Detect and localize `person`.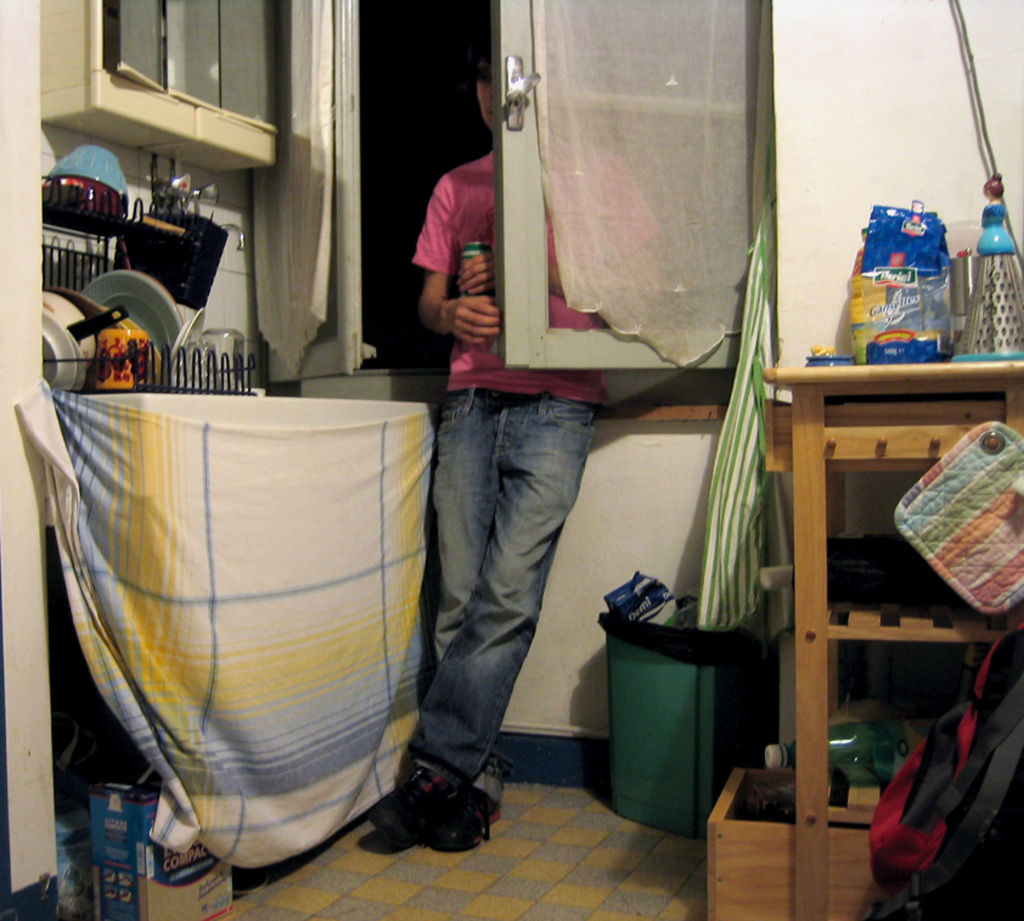
Localized at <bbox>344, 40, 663, 847</bbox>.
